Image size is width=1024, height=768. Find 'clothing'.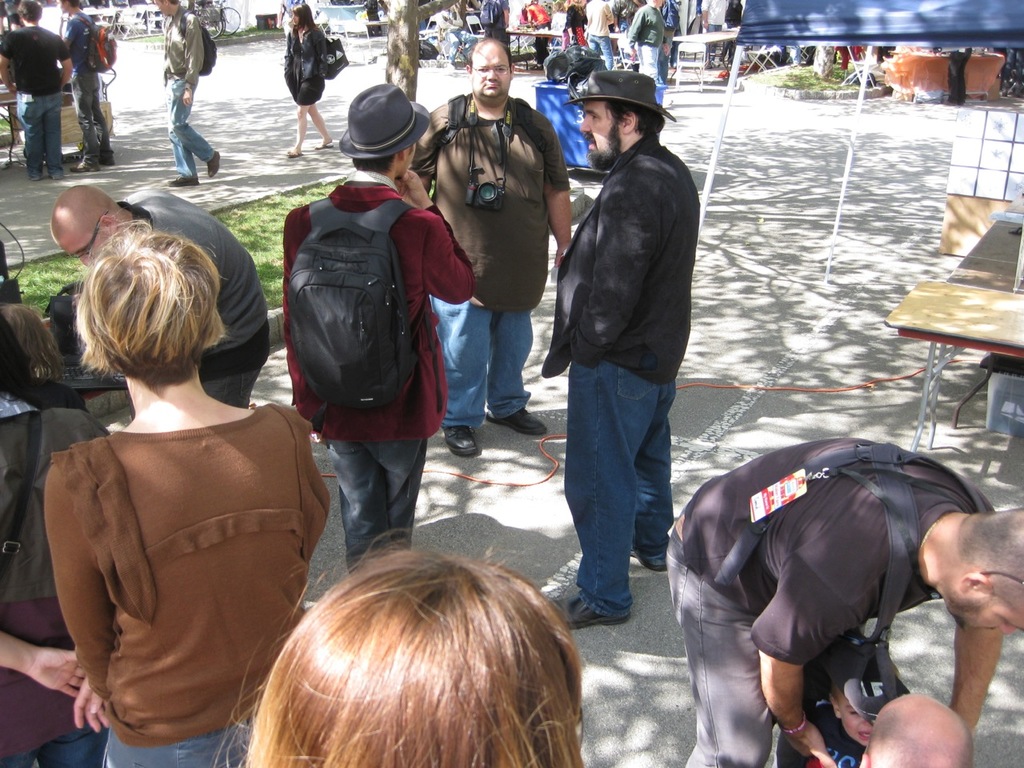
<bbox>420, 94, 566, 310</bbox>.
